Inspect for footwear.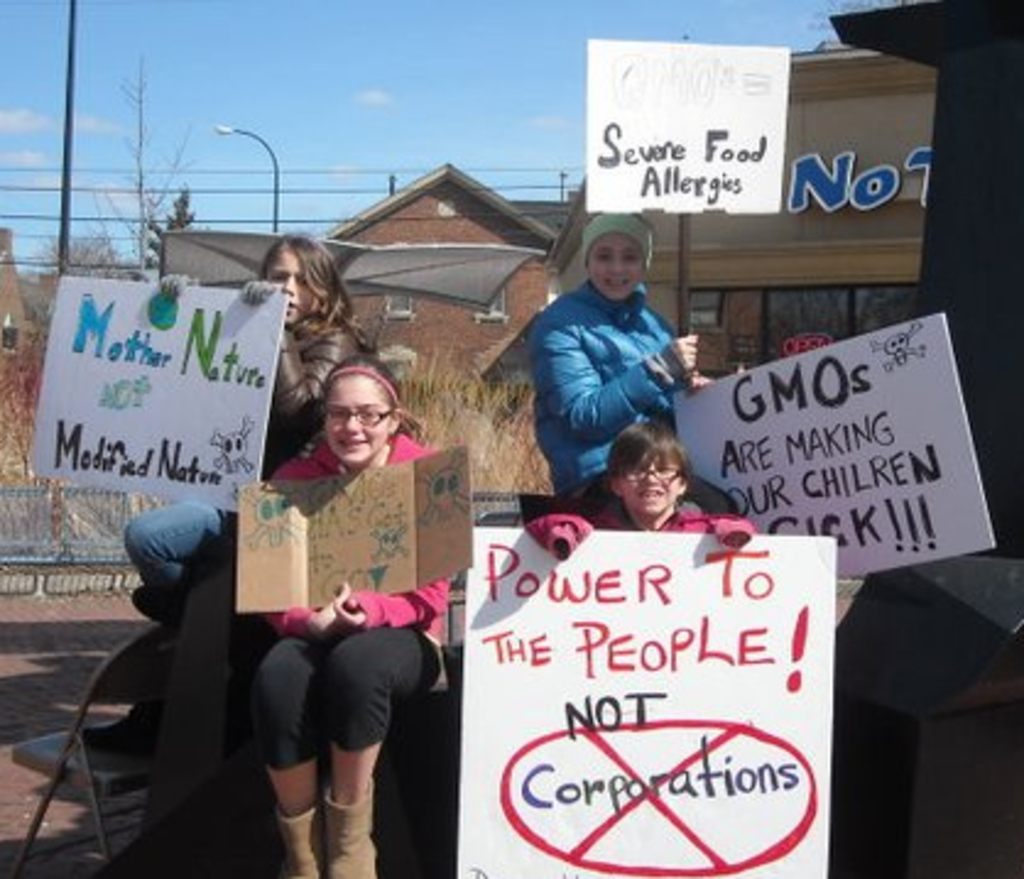
Inspection: {"x1": 272, "y1": 791, "x2": 326, "y2": 877}.
